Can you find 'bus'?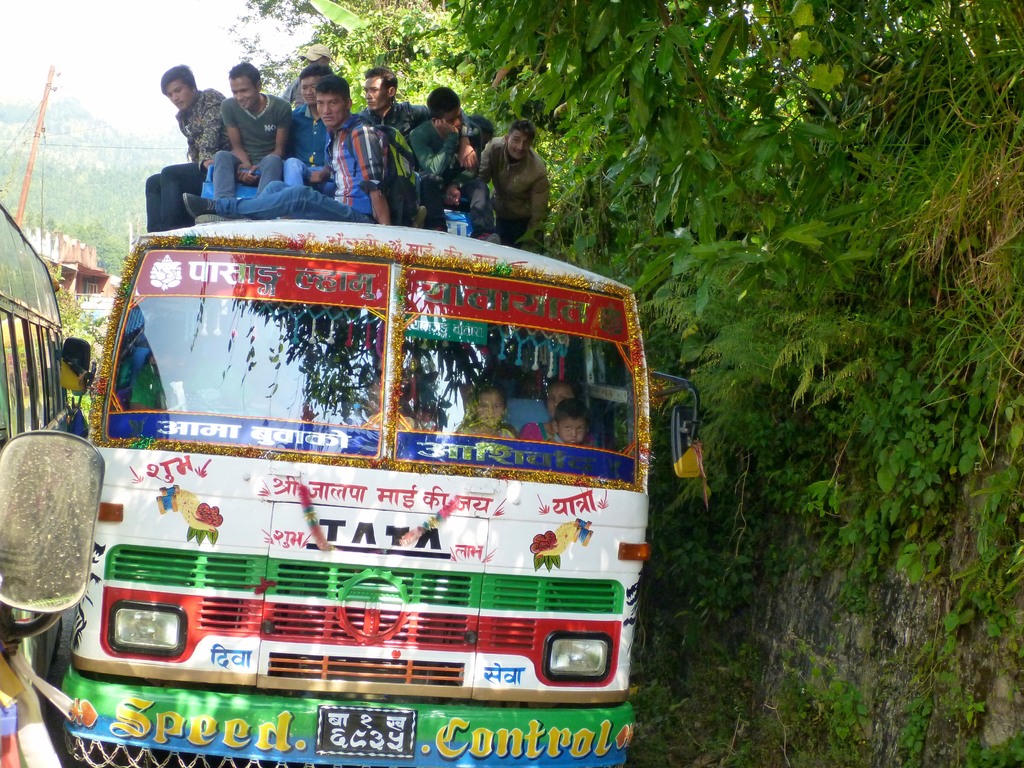
Yes, bounding box: region(49, 220, 694, 767).
